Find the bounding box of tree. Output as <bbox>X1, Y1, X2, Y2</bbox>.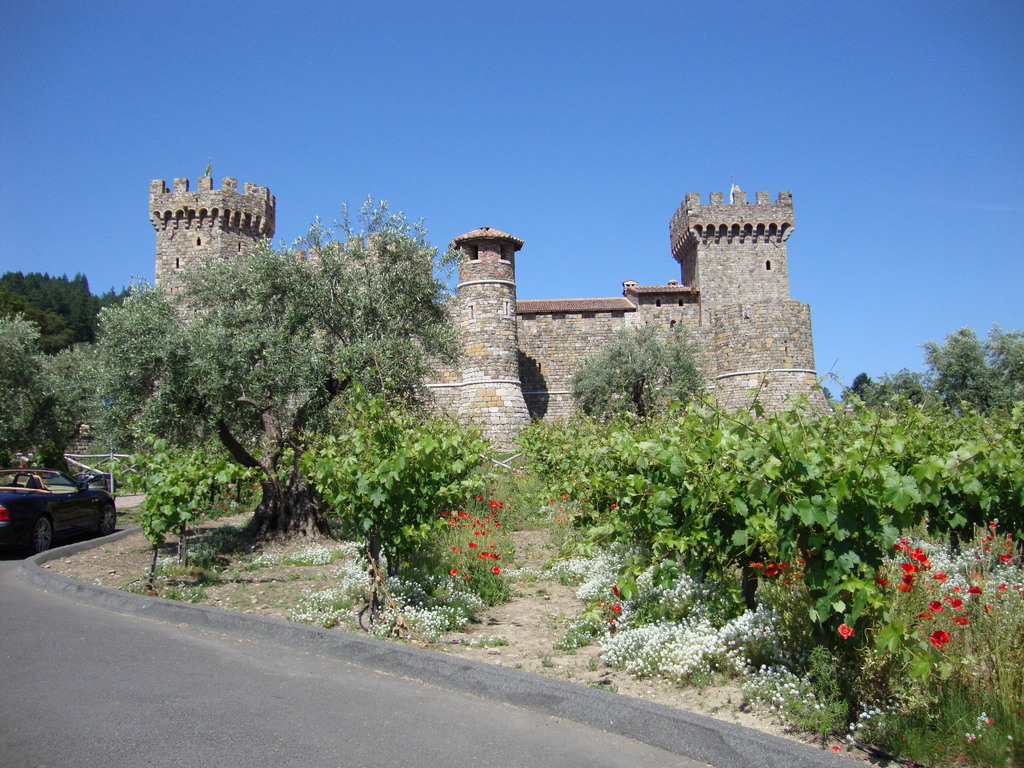
<bbox>38, 150, 495, 513</bbox>.
